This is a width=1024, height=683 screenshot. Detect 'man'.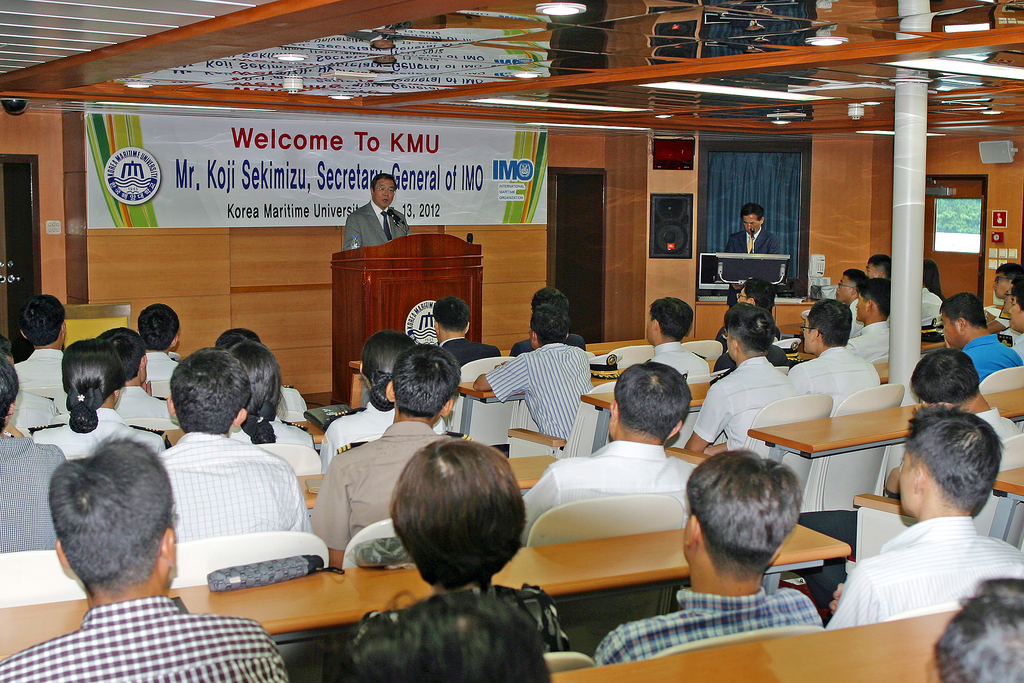
(714,280,783,345).
